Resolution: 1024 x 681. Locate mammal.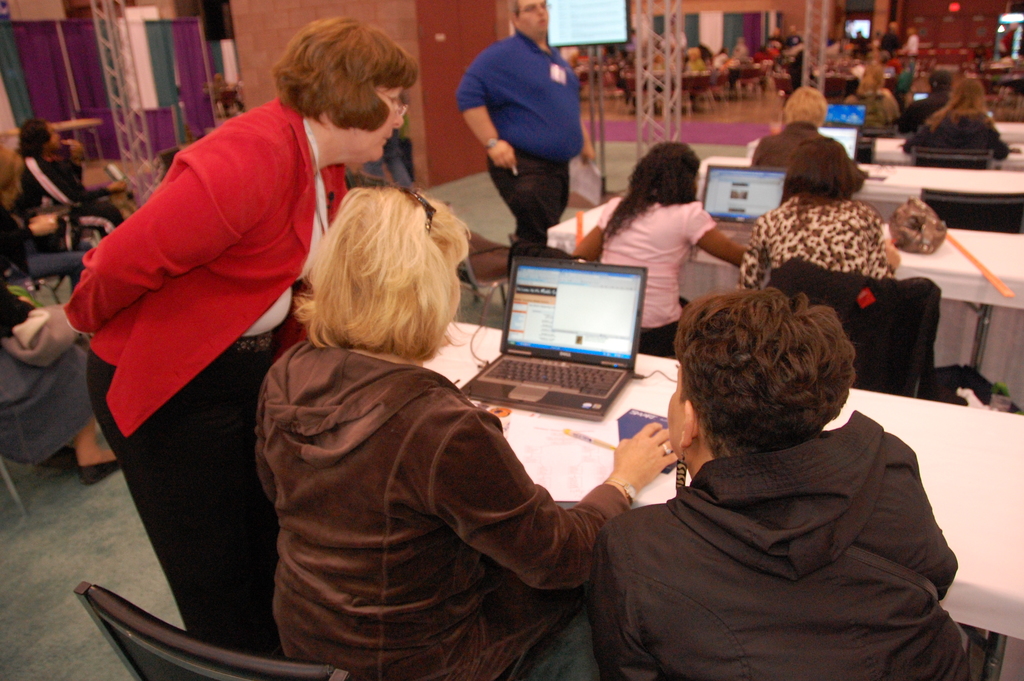
[x1=738, y1=133, x2=904, y2=293].
